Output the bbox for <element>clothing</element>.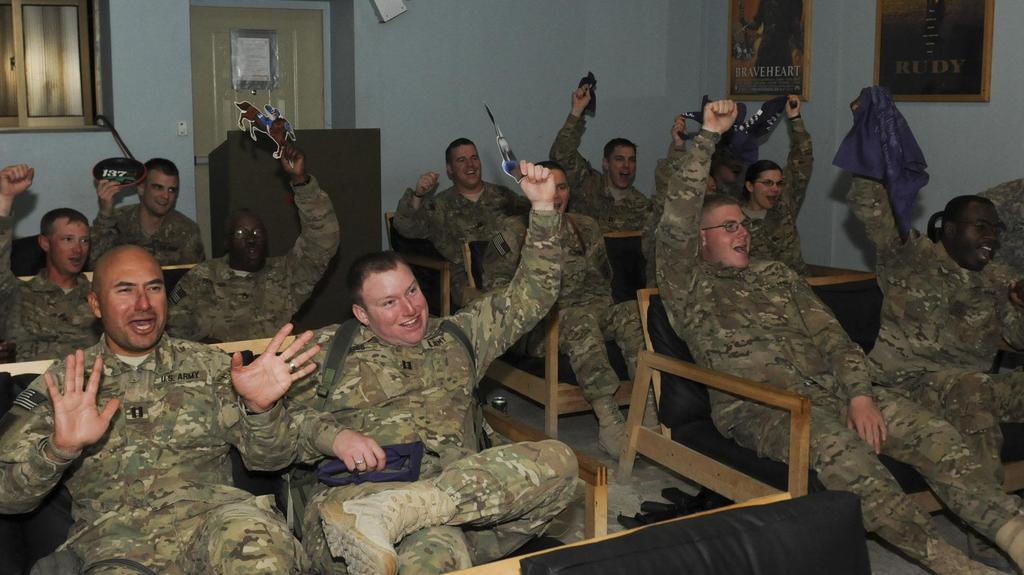
<region>978, 180, 1023, 284</region>.
